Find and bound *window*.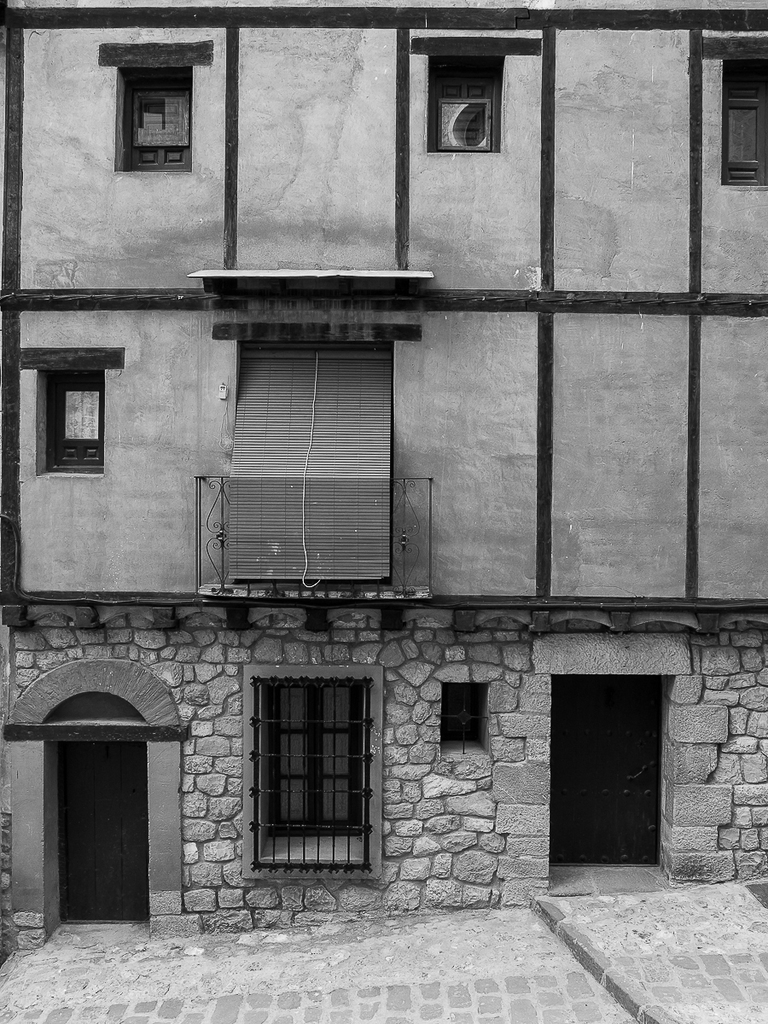
Bound: (left=720, top=48, right=767, bottom=188).
